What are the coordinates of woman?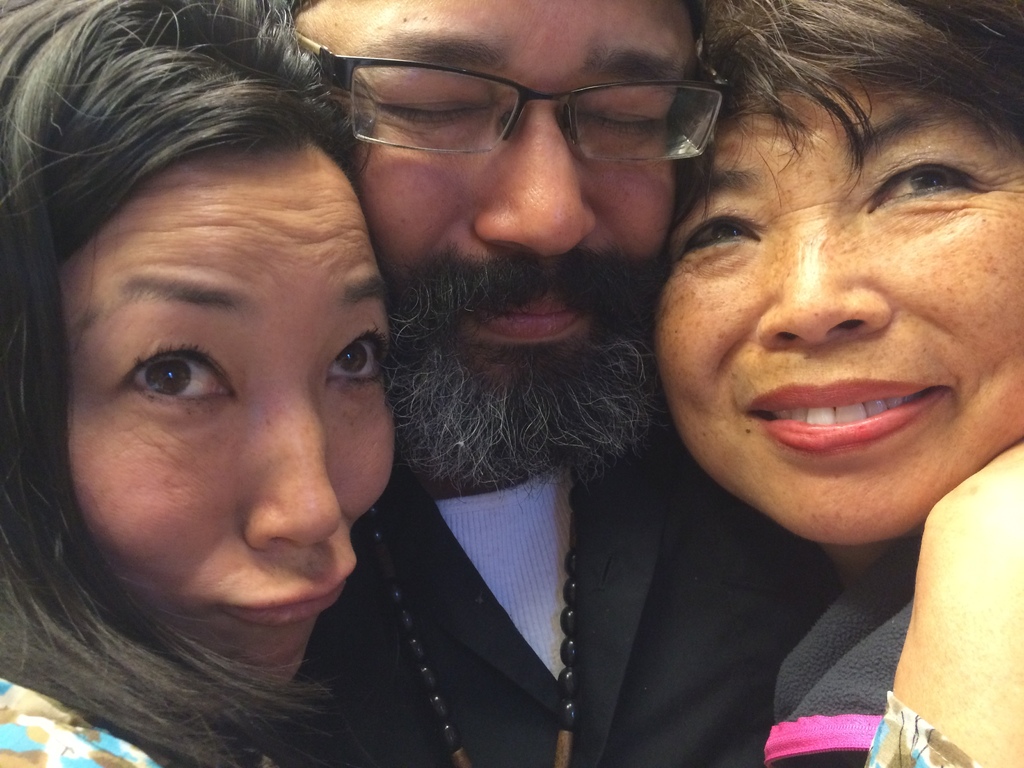
bbox(652, 3, 1023, 767).
